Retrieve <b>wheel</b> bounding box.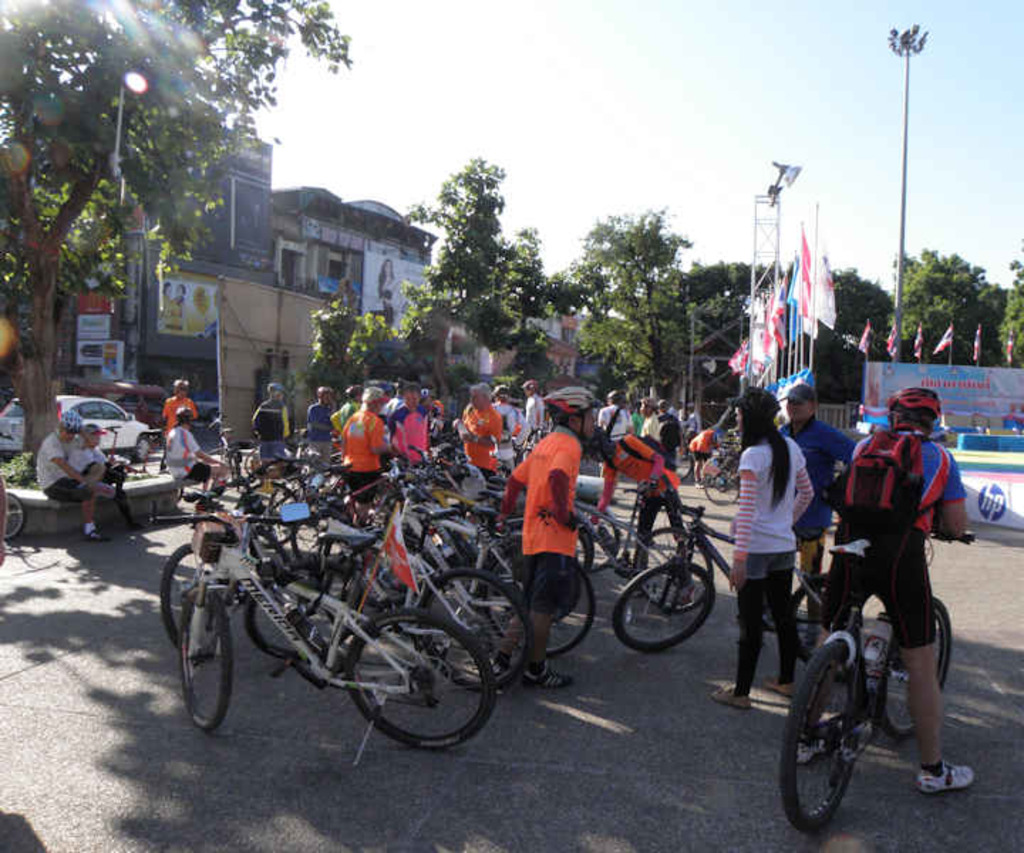
Bounding box: detection(132, 436, 154, 469).
